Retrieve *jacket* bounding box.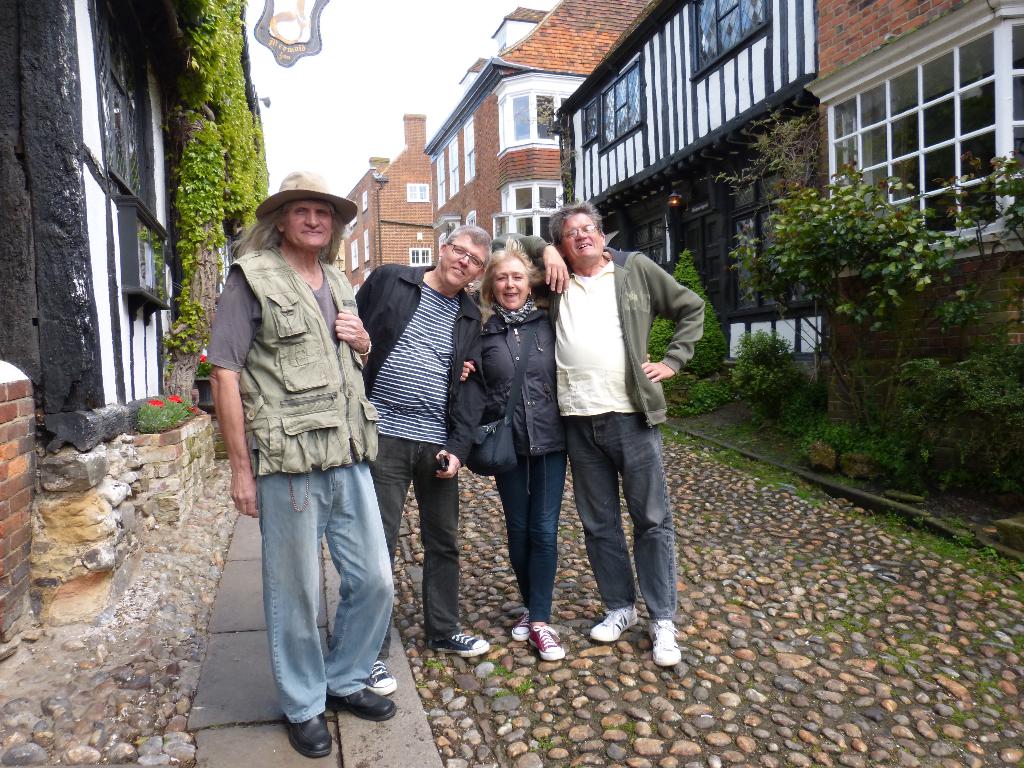
Bounding box: (488,237,709,438).
